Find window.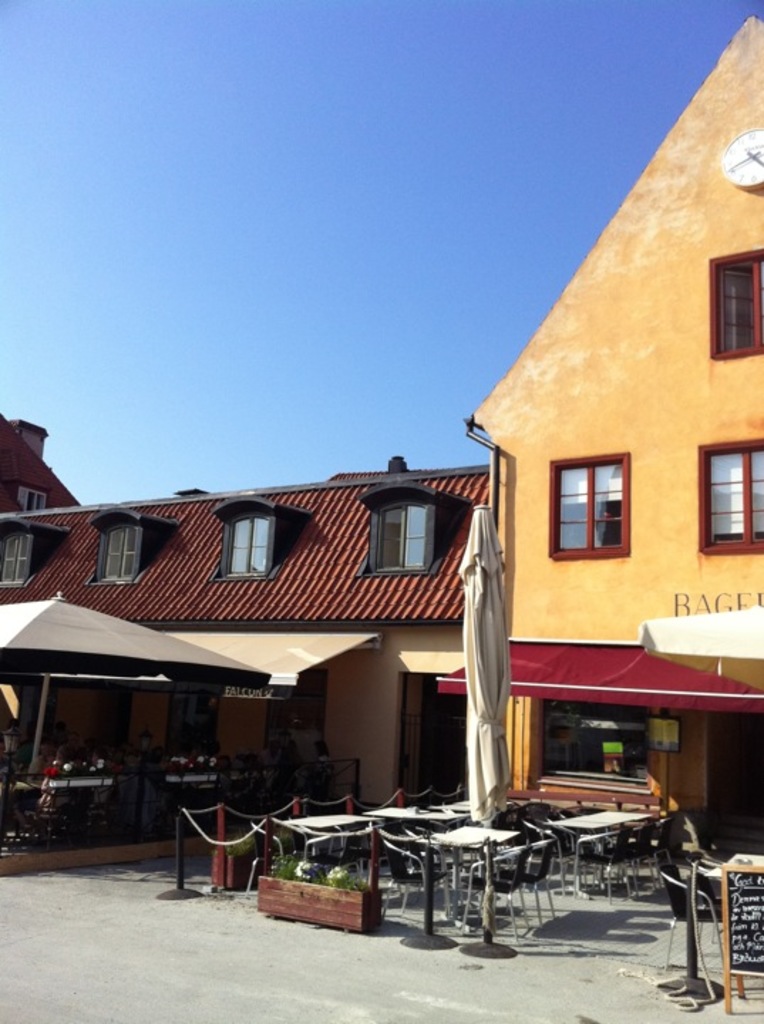
536/701/657/791.
